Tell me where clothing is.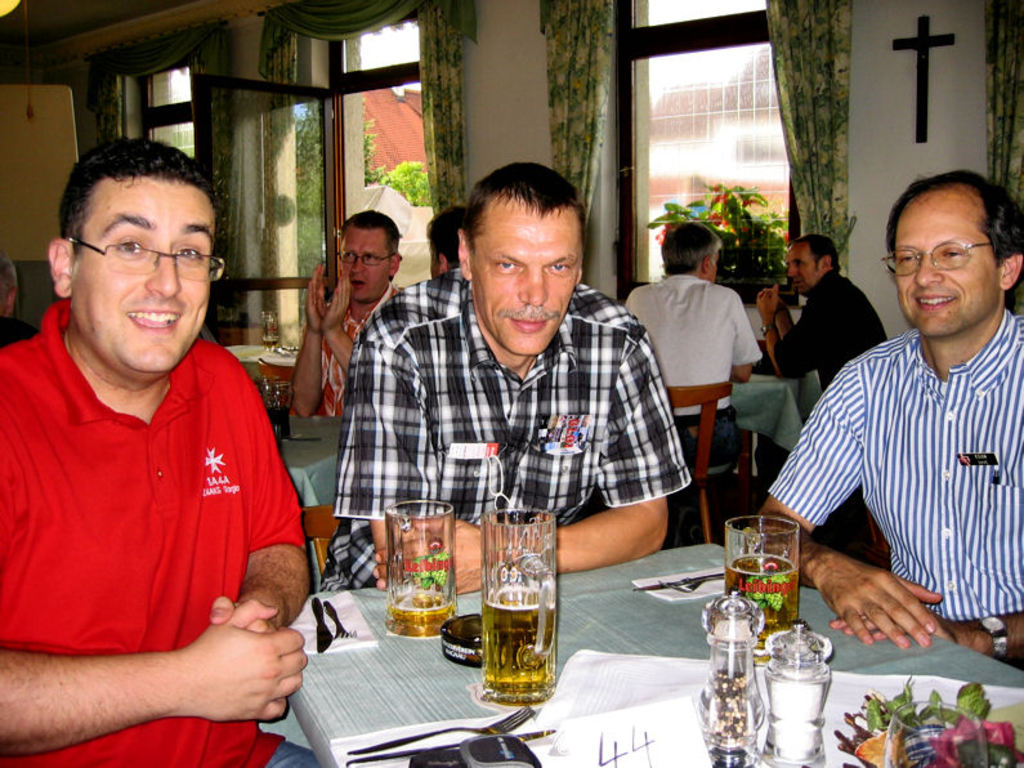
clothing is at bbox(769, 311, 1023, 617).
